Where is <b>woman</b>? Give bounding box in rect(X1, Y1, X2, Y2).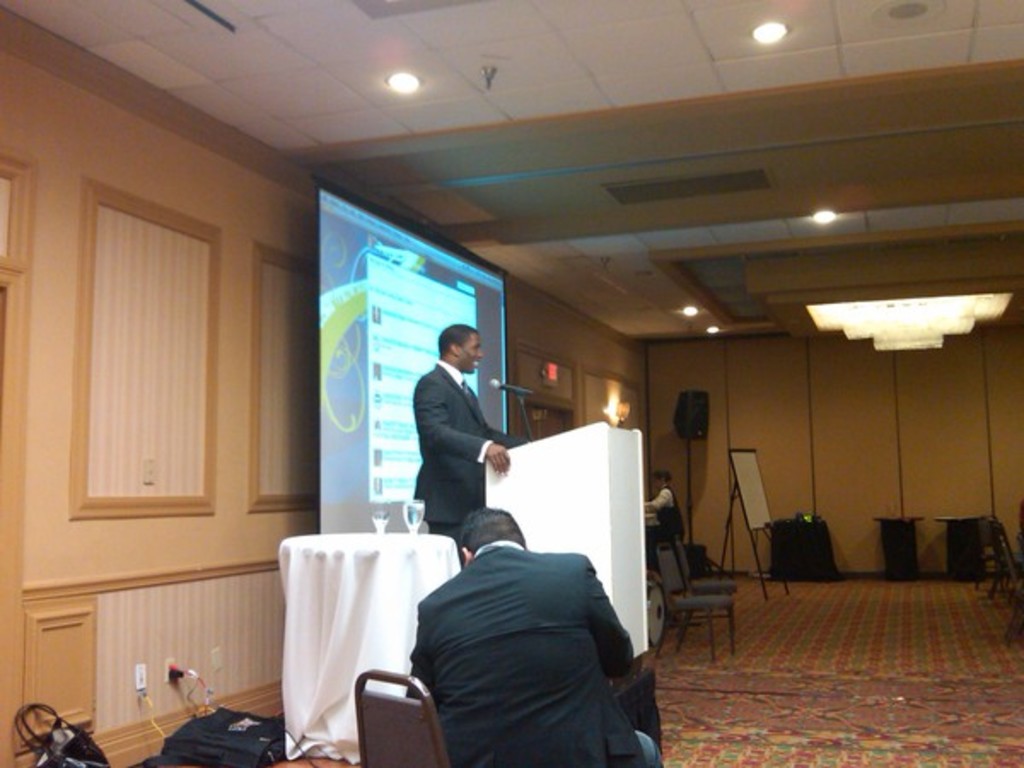
rect(647, 466, 688, 543).
